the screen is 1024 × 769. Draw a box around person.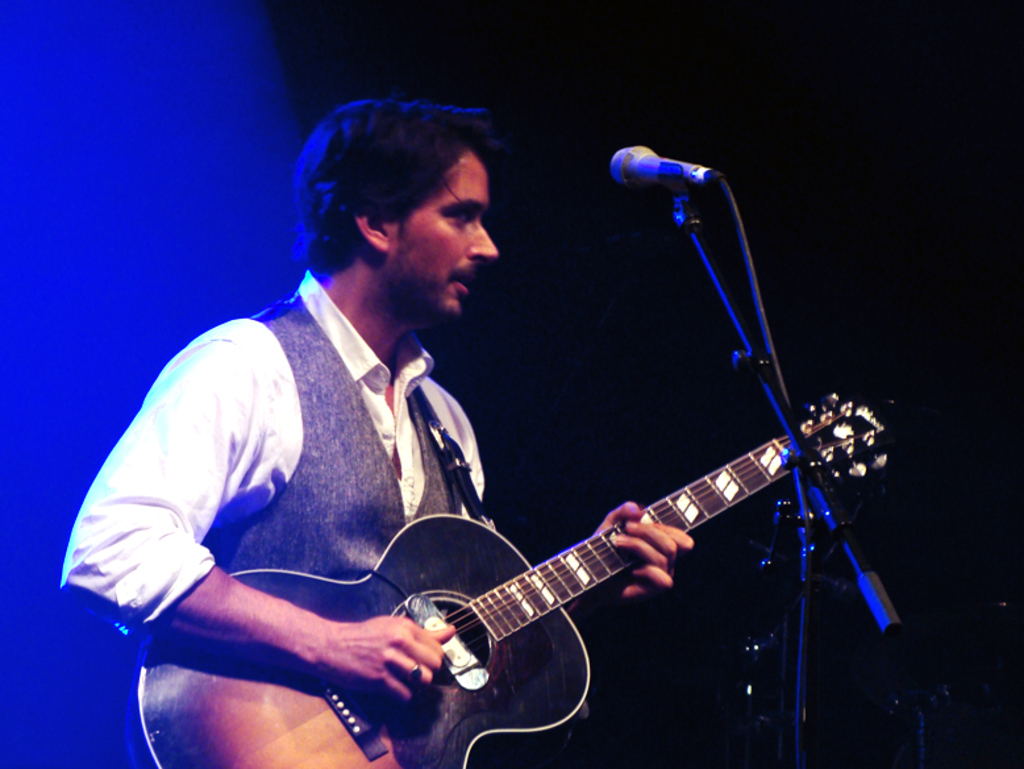
region(113, 103, 619, 768).
